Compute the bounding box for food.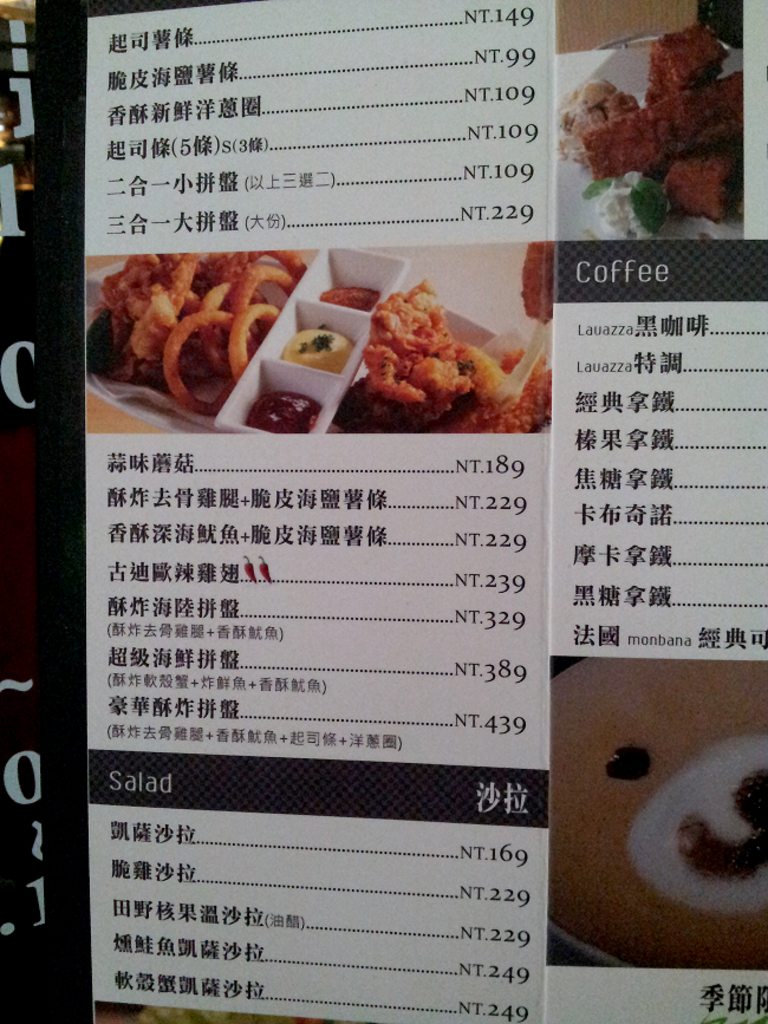
520 237 553 328.
